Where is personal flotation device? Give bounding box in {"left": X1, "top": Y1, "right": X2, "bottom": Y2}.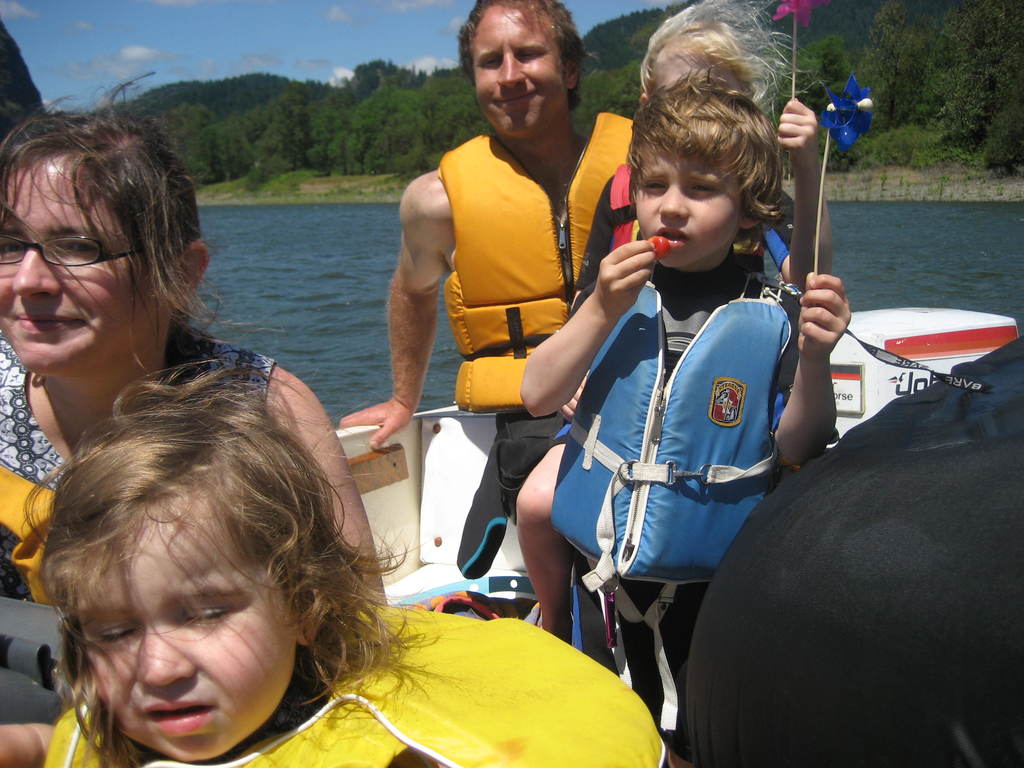
{"left": 421, "top": 104, "right": 639, "bottom": 408}.
